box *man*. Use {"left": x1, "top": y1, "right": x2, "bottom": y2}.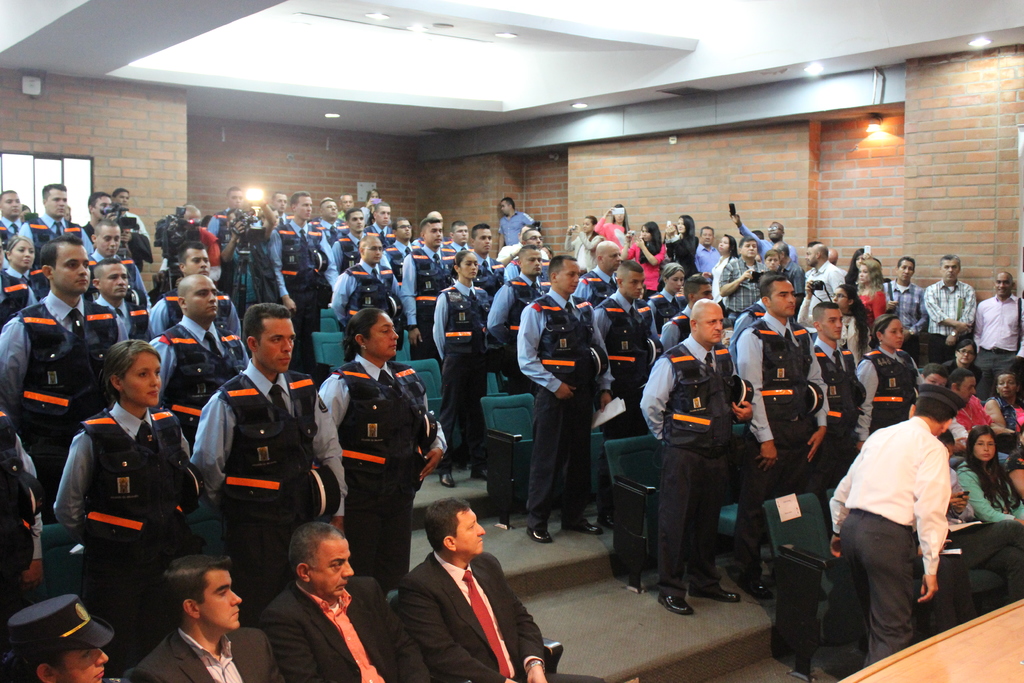
{"left": 472, "top": 224, "right": 505, "bottom": 292}.
